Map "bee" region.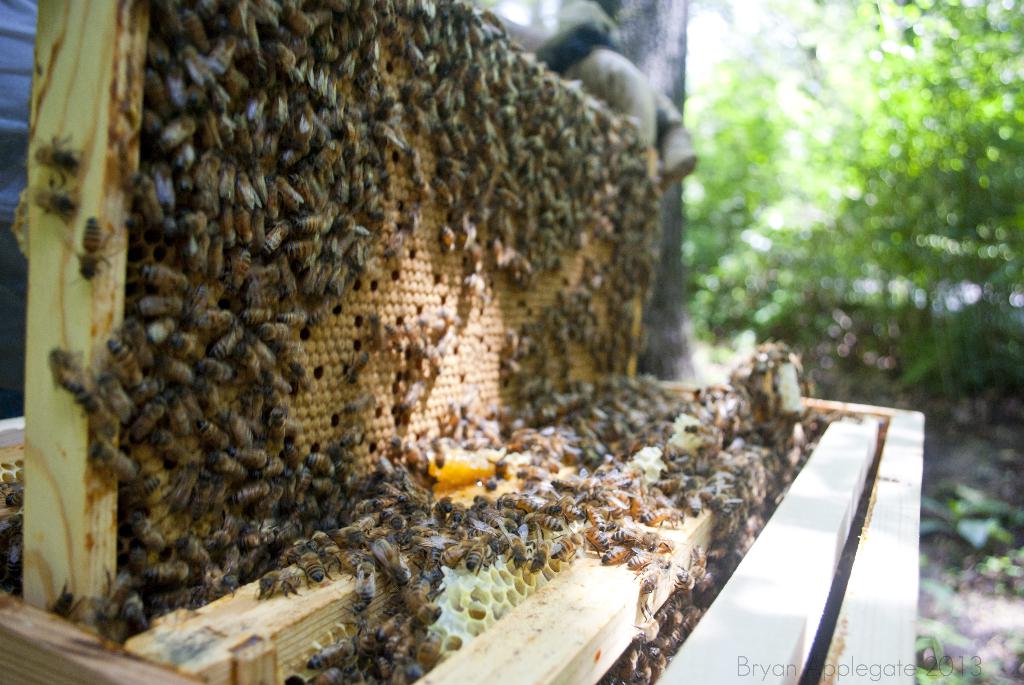
Mapped to locate(600, 544, 639, 564).
